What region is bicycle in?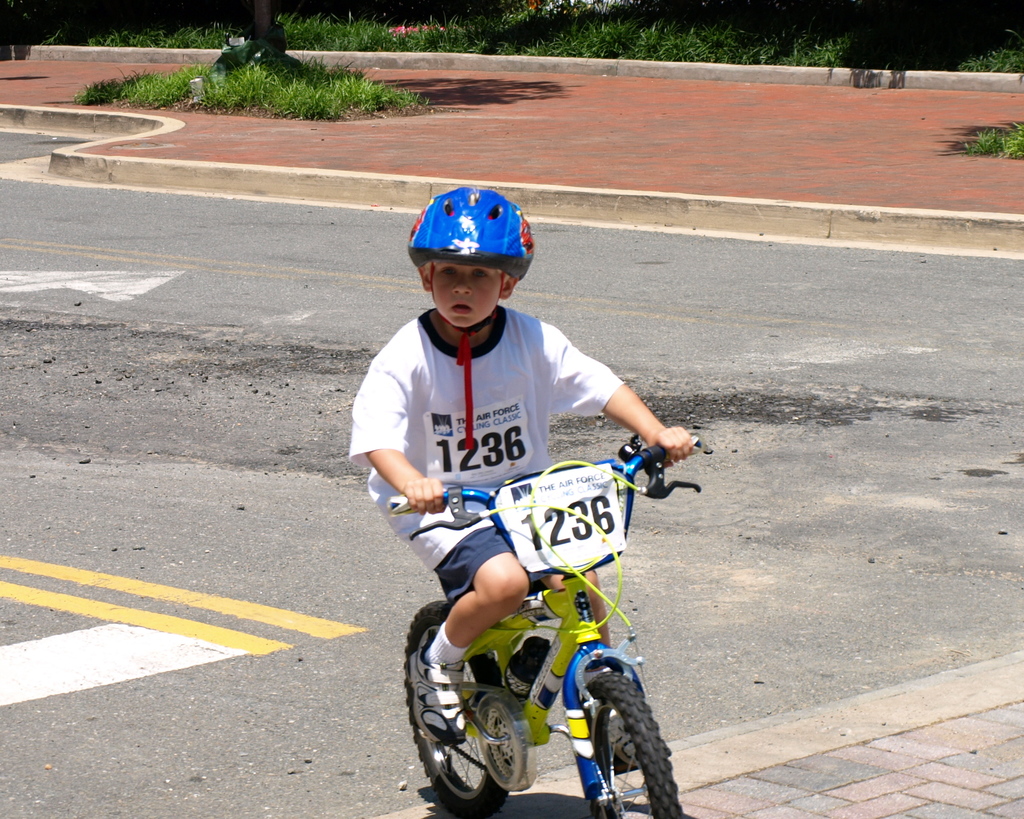
Rect(378, 433, 708, 818).
